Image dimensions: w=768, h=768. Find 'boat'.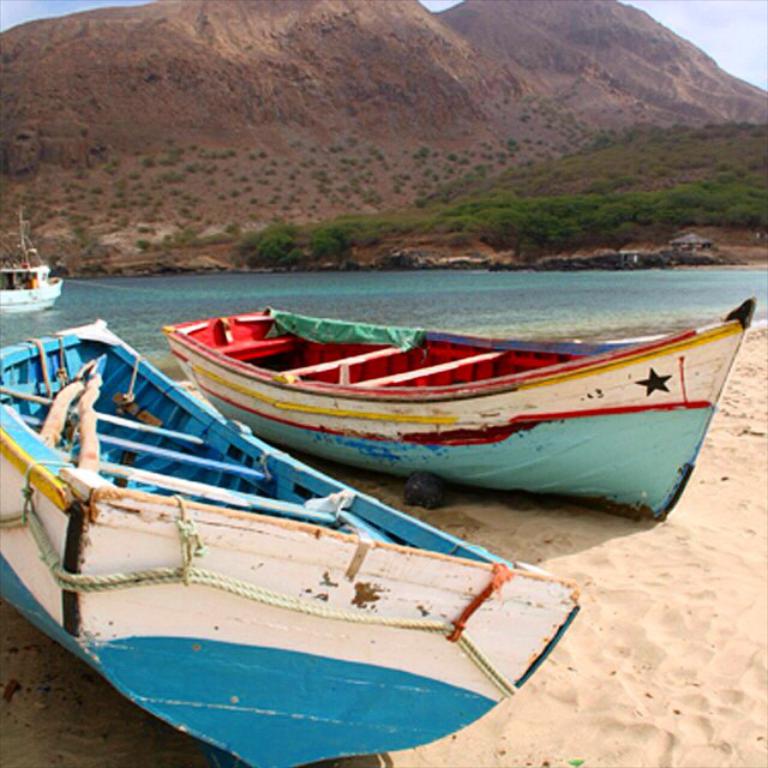
x1=0, y1=205, x2=61, y2=313.
